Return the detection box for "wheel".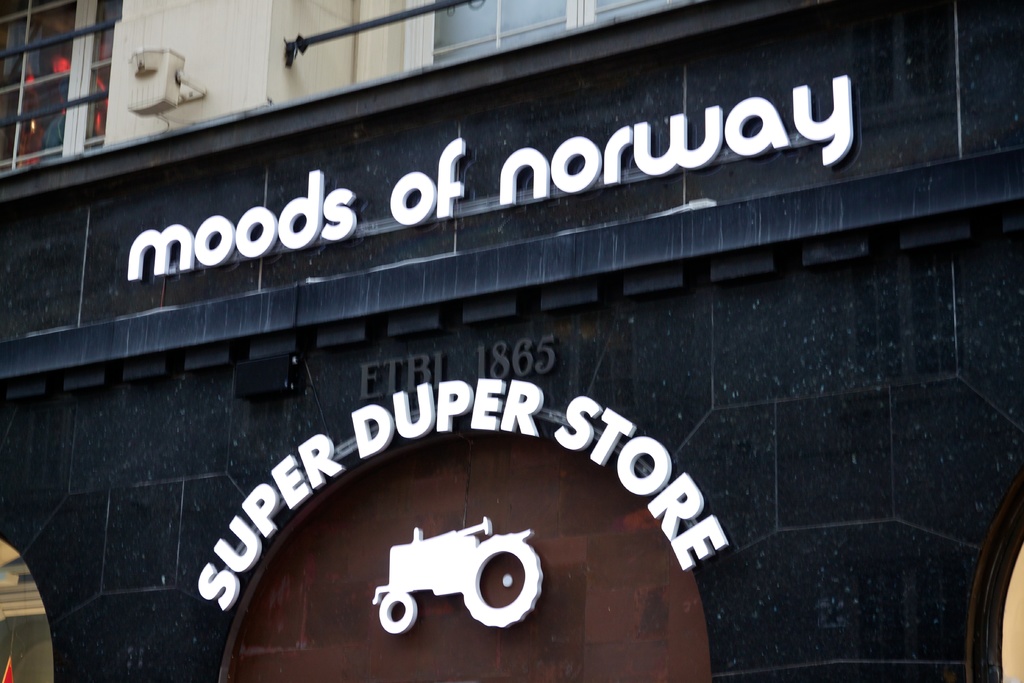
456 533 543 628.
